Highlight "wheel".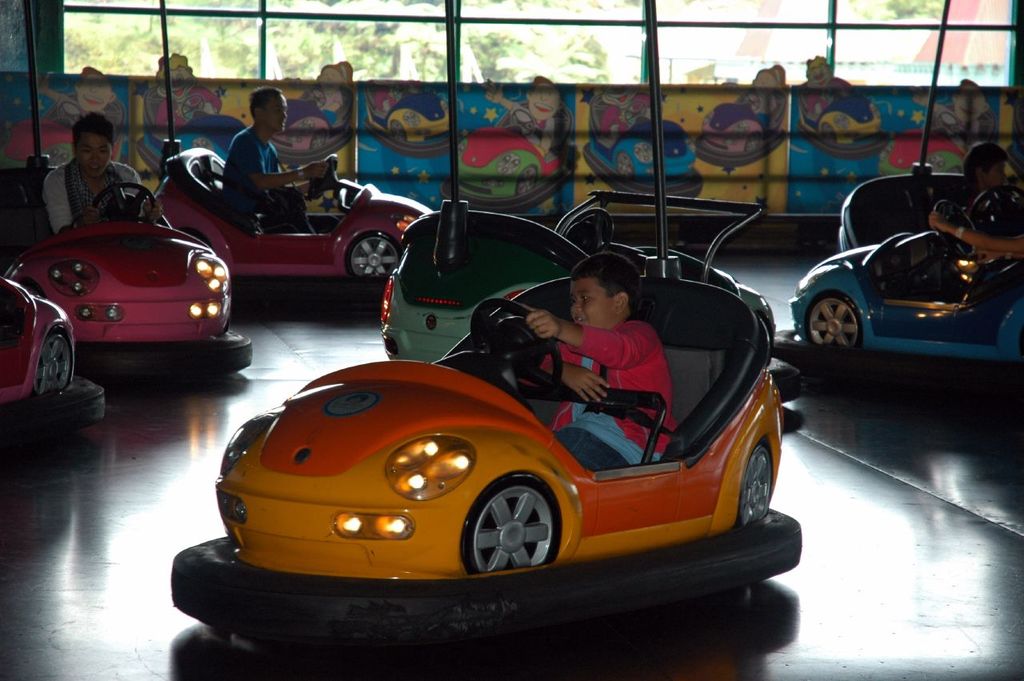
Highlighted region: select_region(551, 208, 609, 261).
